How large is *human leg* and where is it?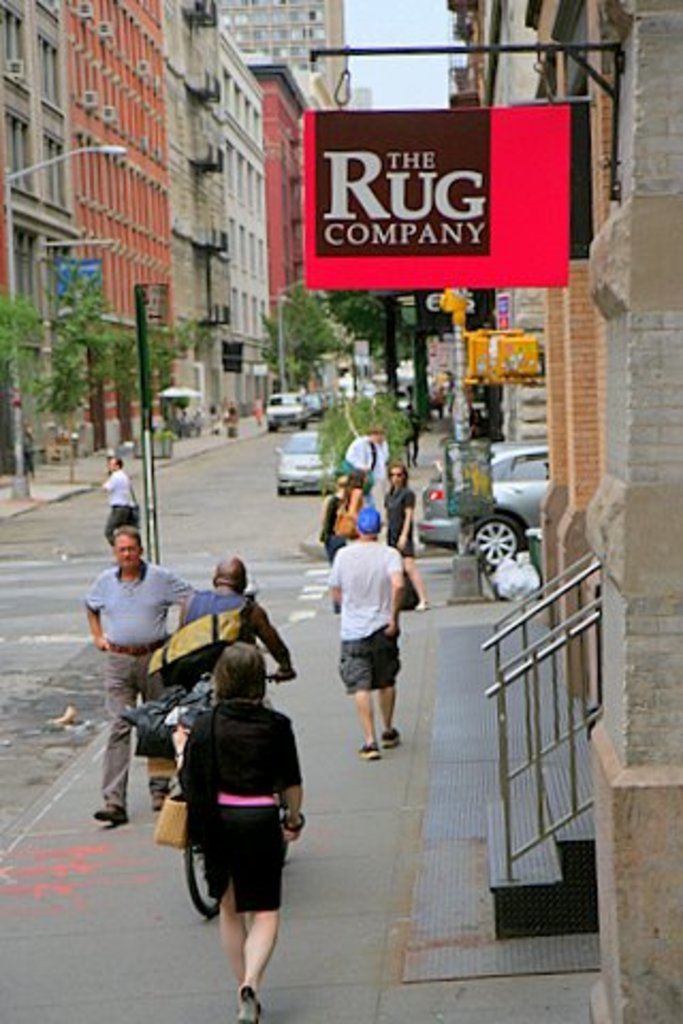
Bounding box: l=92, t=644, r=141, b=828.
